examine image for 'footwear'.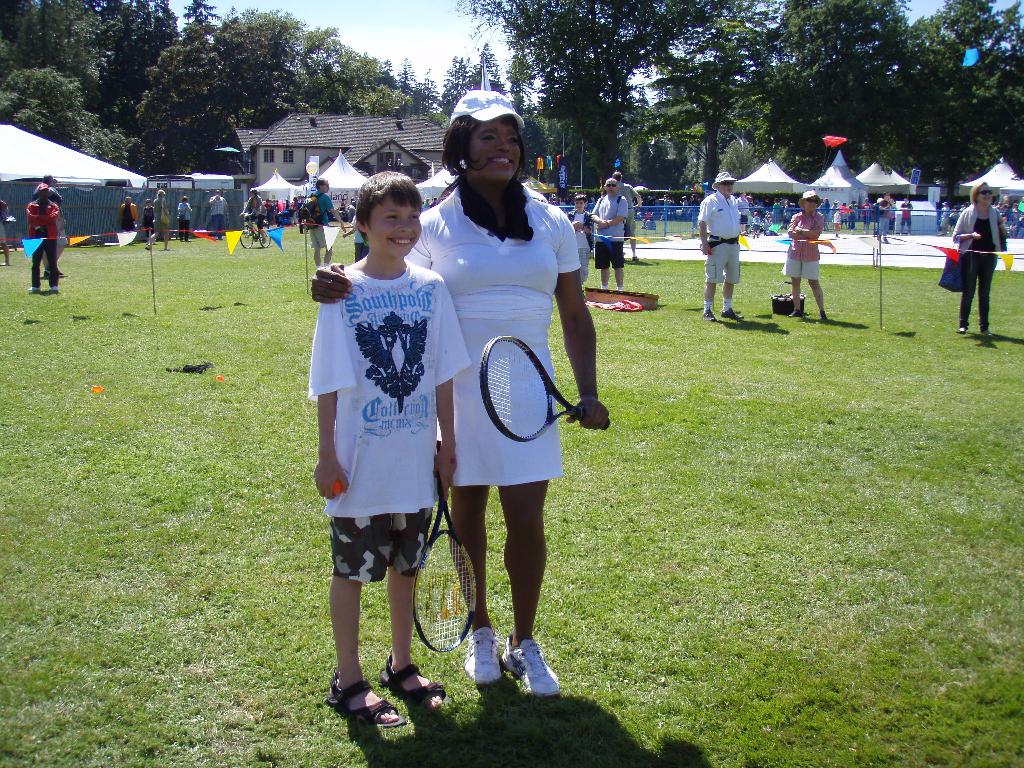
Examination result: {"x1": 372, "y1": 646, "x2": 451, "y2": 714}.
